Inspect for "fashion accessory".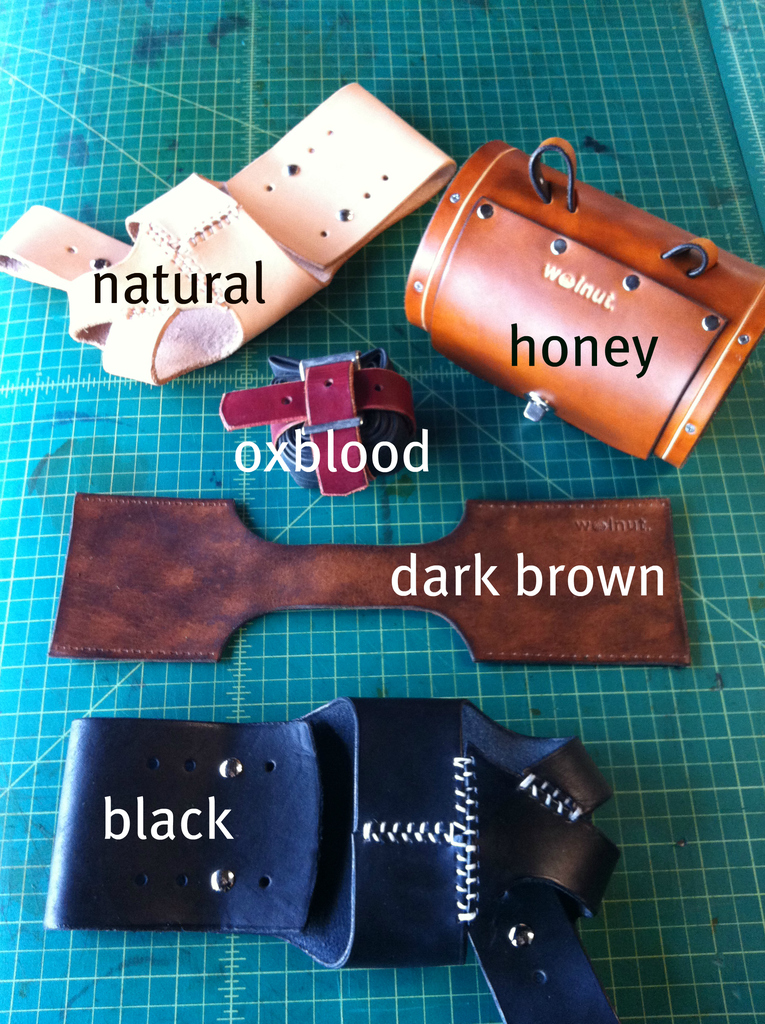
Inspection: [40, 692, 614, 1023].
